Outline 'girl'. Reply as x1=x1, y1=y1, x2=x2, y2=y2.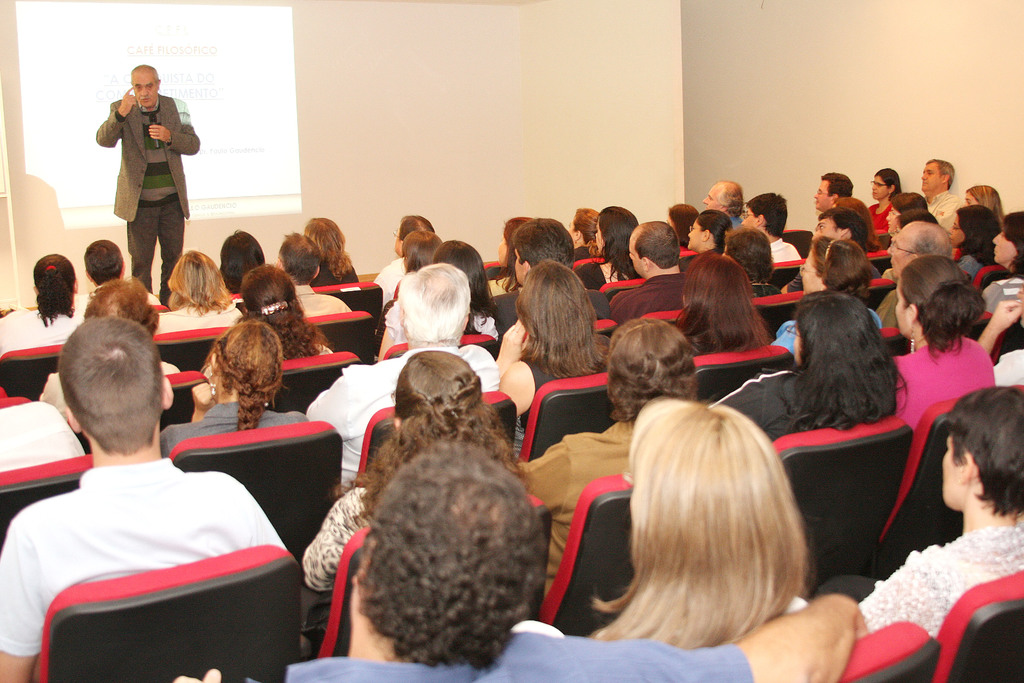
x1=0, y1=251, x2=83, y2=352.
